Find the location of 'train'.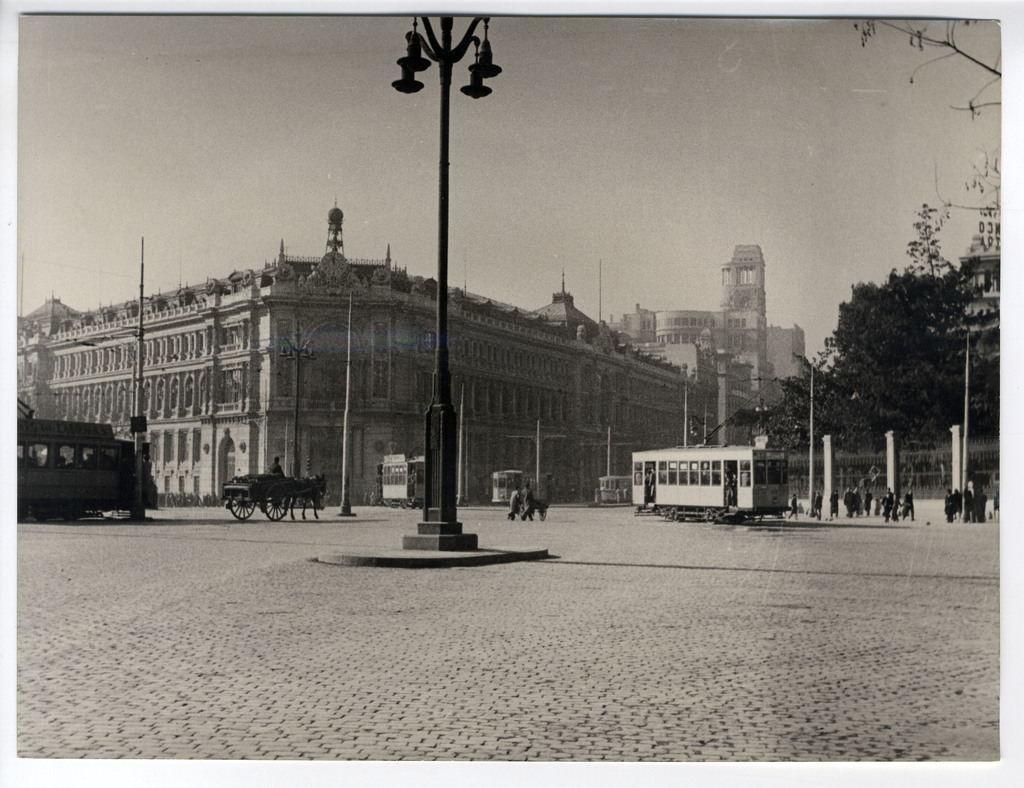
Location: {"x1": 629, "y1": 374, "x2": 797, "y2": 527}.
